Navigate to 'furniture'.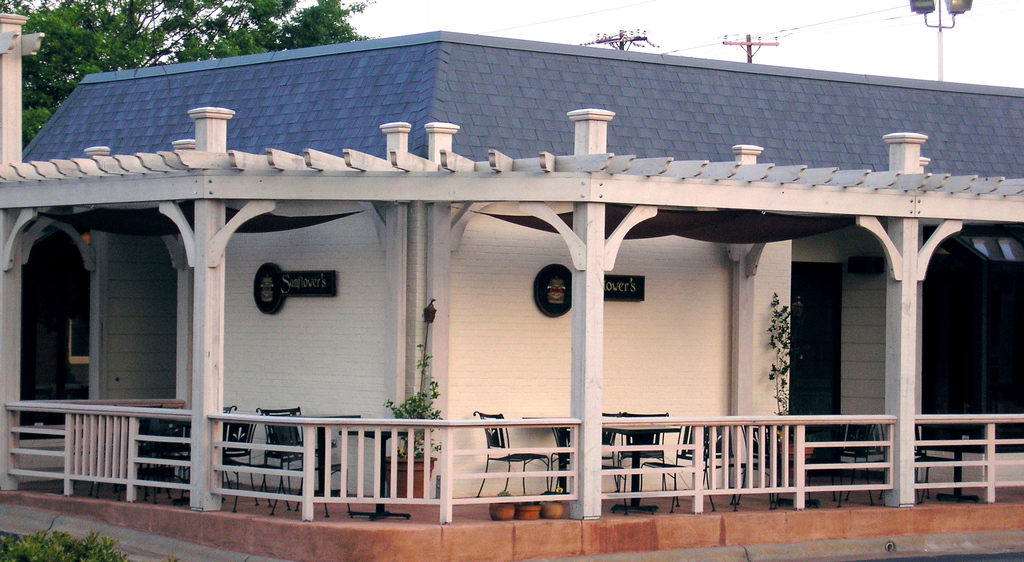
Navigation target: l=259, t=403, r=321, b=517.
